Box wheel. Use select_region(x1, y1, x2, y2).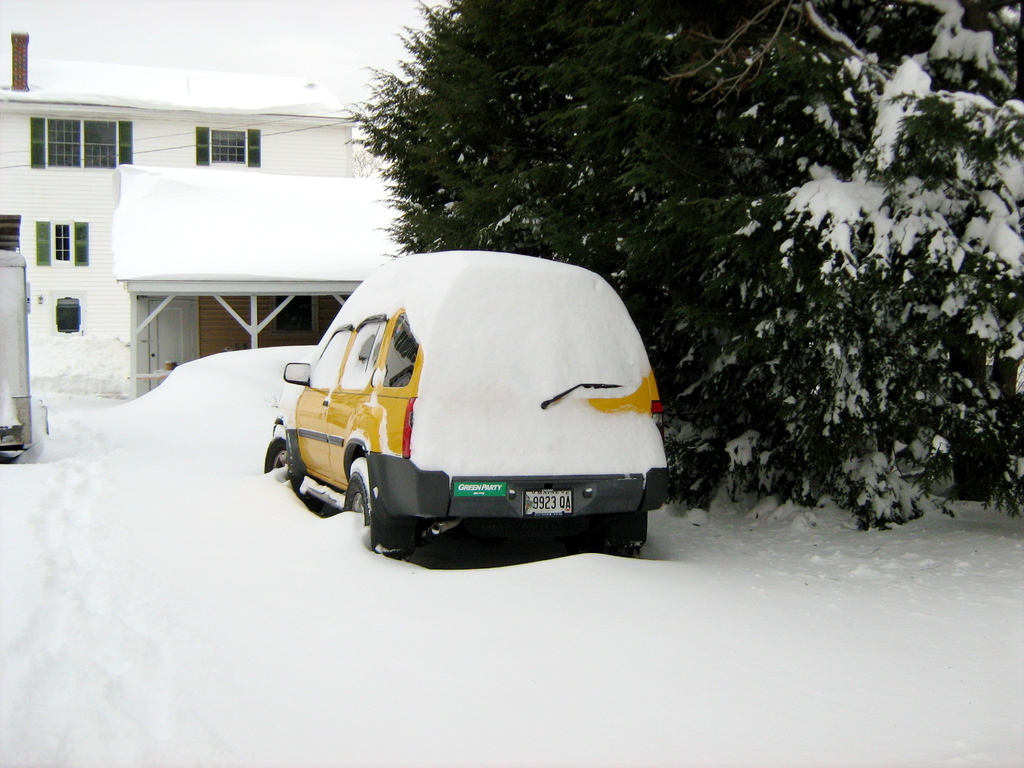
select_region(265, 438, 291, 472).
